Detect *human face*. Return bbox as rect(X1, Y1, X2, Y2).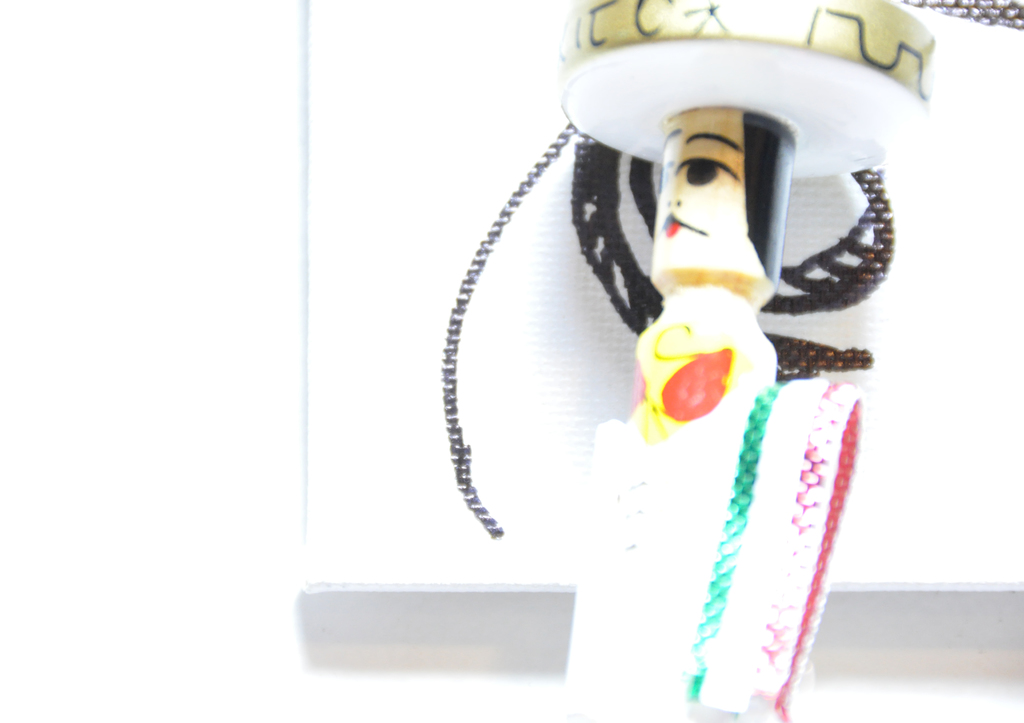
rect(654, 108, 749, 267).
